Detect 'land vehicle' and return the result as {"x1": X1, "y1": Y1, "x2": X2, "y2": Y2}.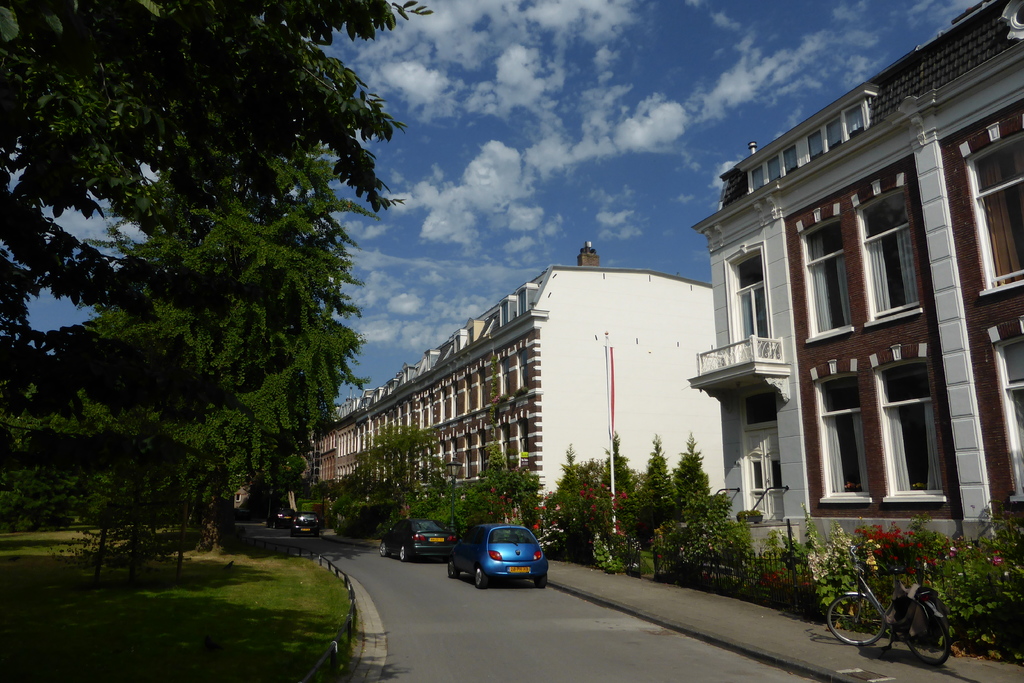
{"x1": 378, "y1": 516, "x2": 456, "y2": 559}.
